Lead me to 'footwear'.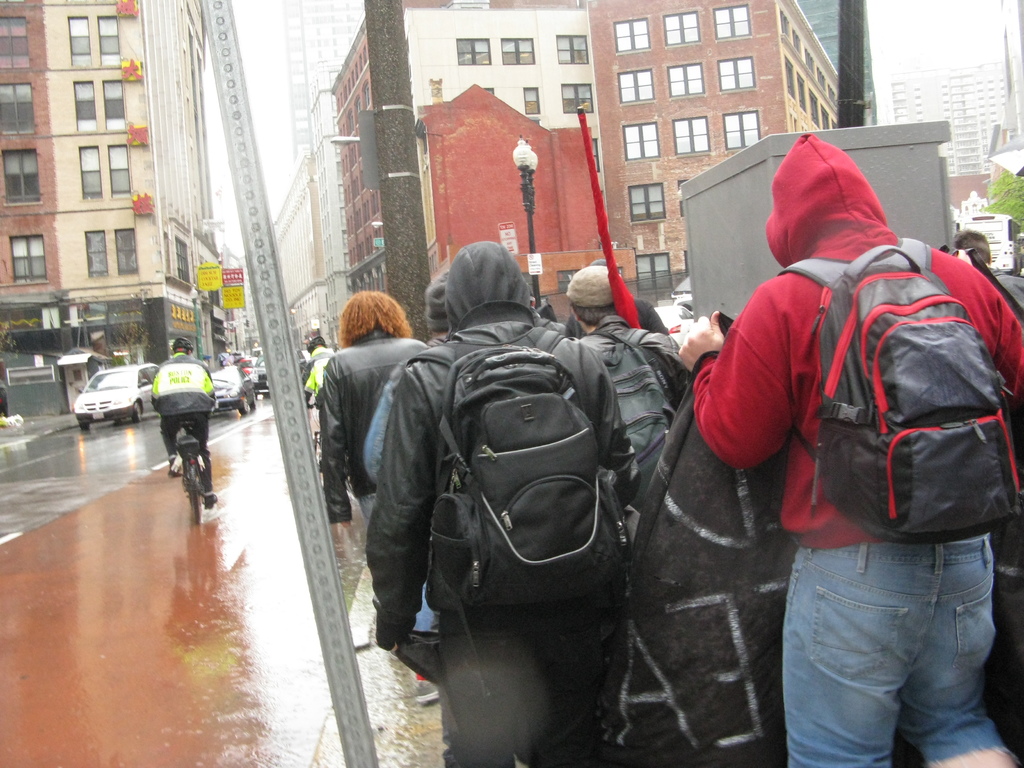
Lead to bbox=[208, 493, 220, 512].
